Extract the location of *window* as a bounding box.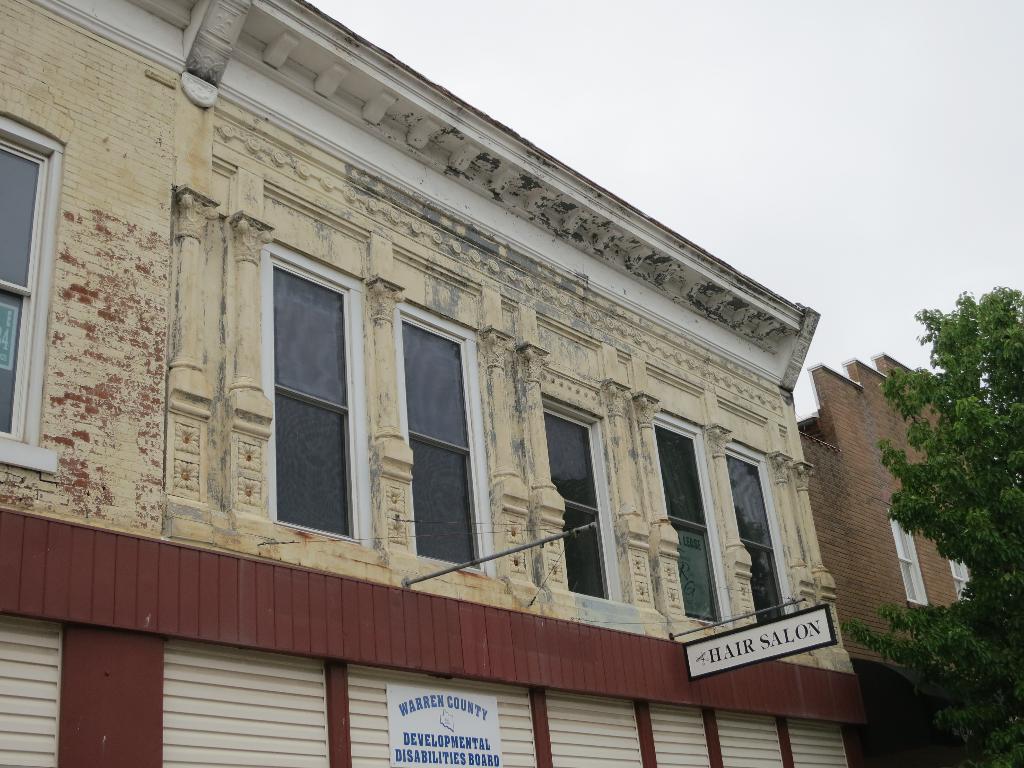
box=[721, 442, 793, 628].
